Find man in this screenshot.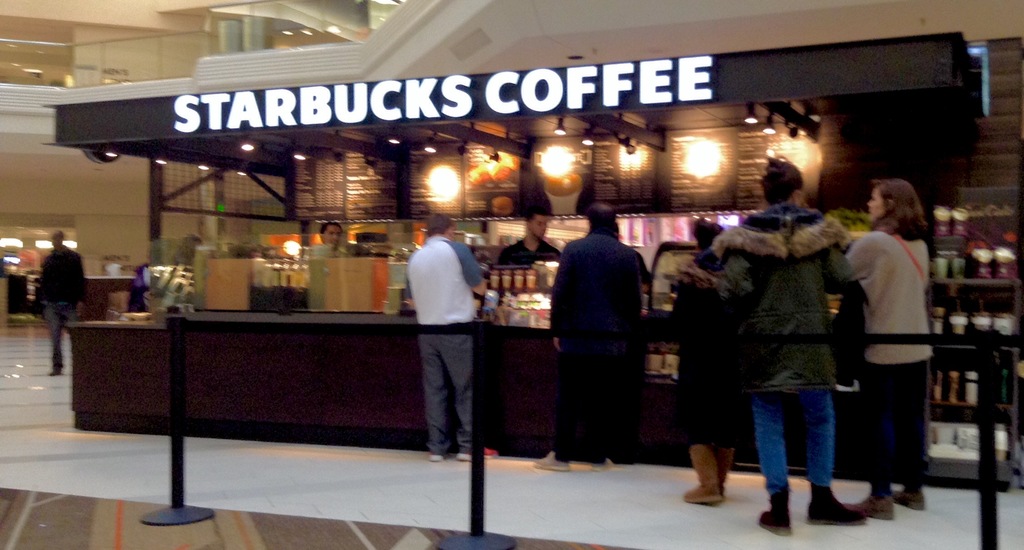
The bounding box for man is <region>498, 208, 560, 264</region>.
